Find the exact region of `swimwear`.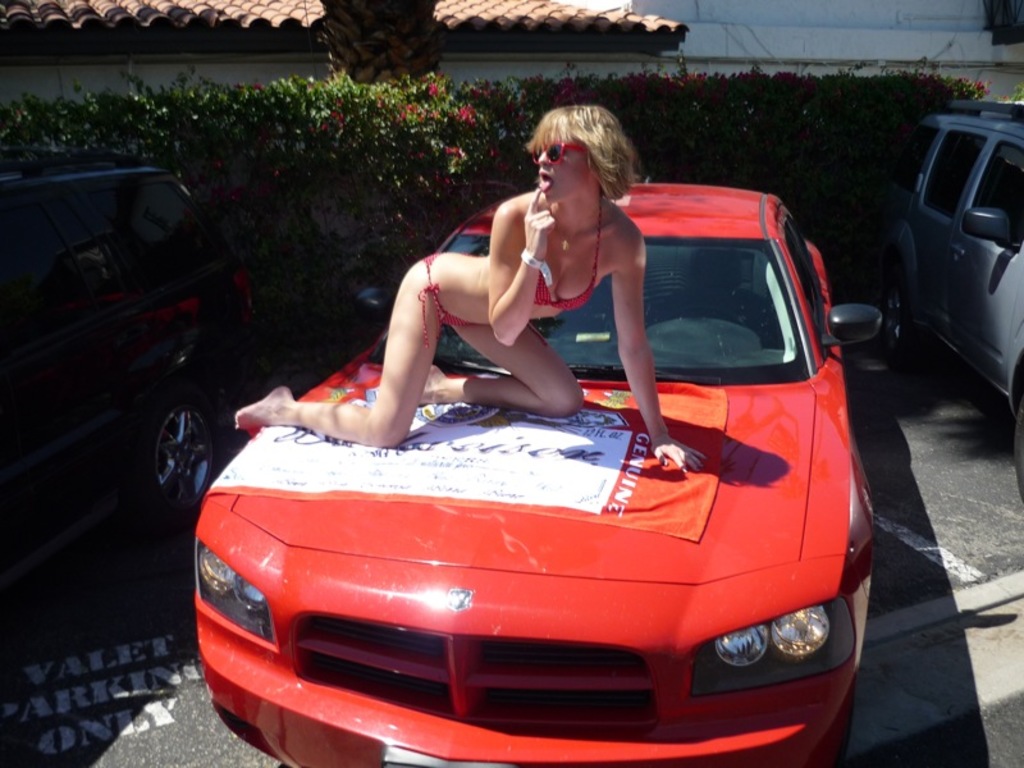
Exact region: 419:248:494:353.
